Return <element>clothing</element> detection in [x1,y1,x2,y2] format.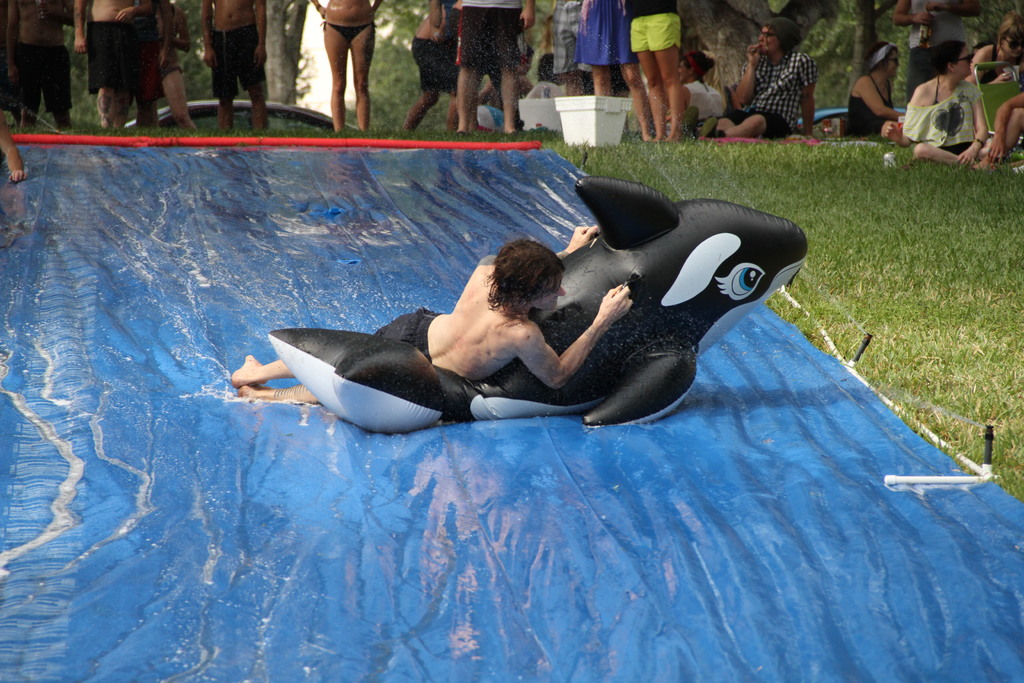
[849,71,892,145].
